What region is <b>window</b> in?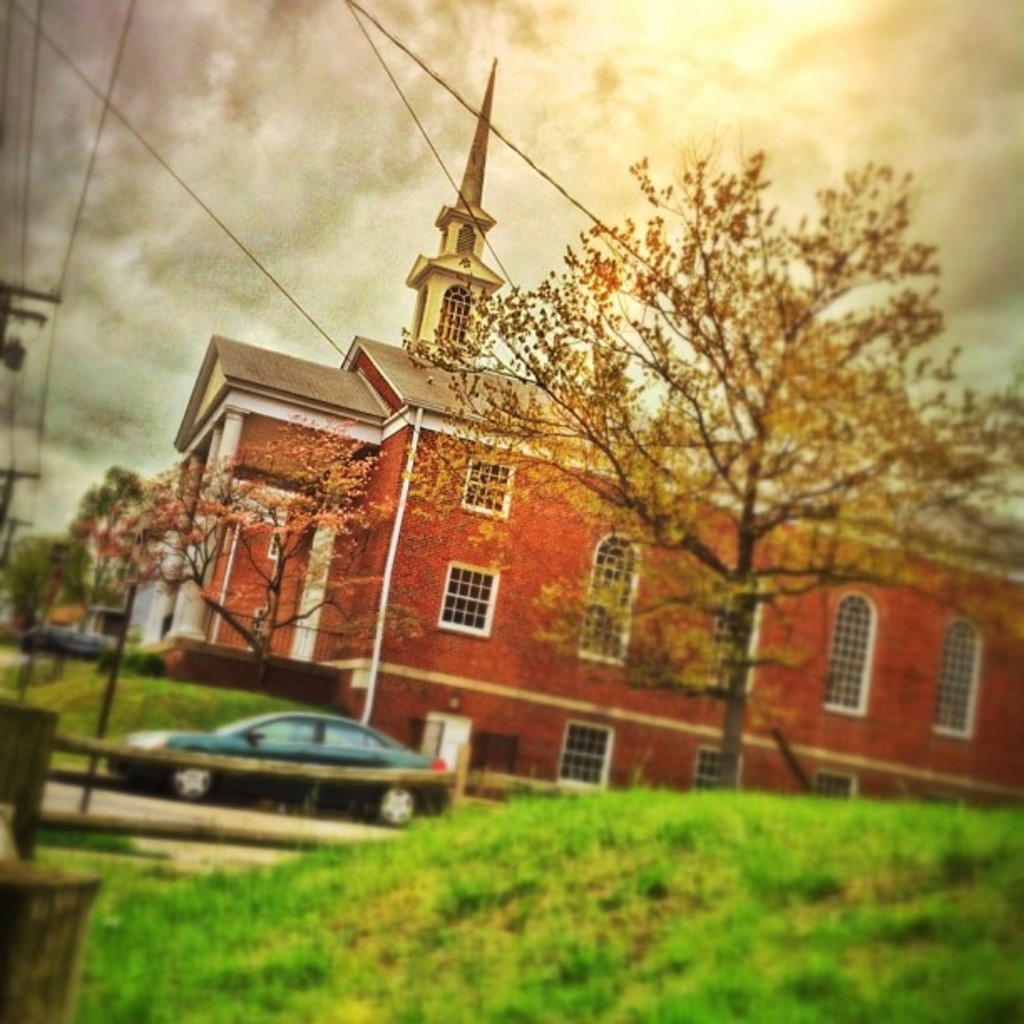
919 793 965 808.
